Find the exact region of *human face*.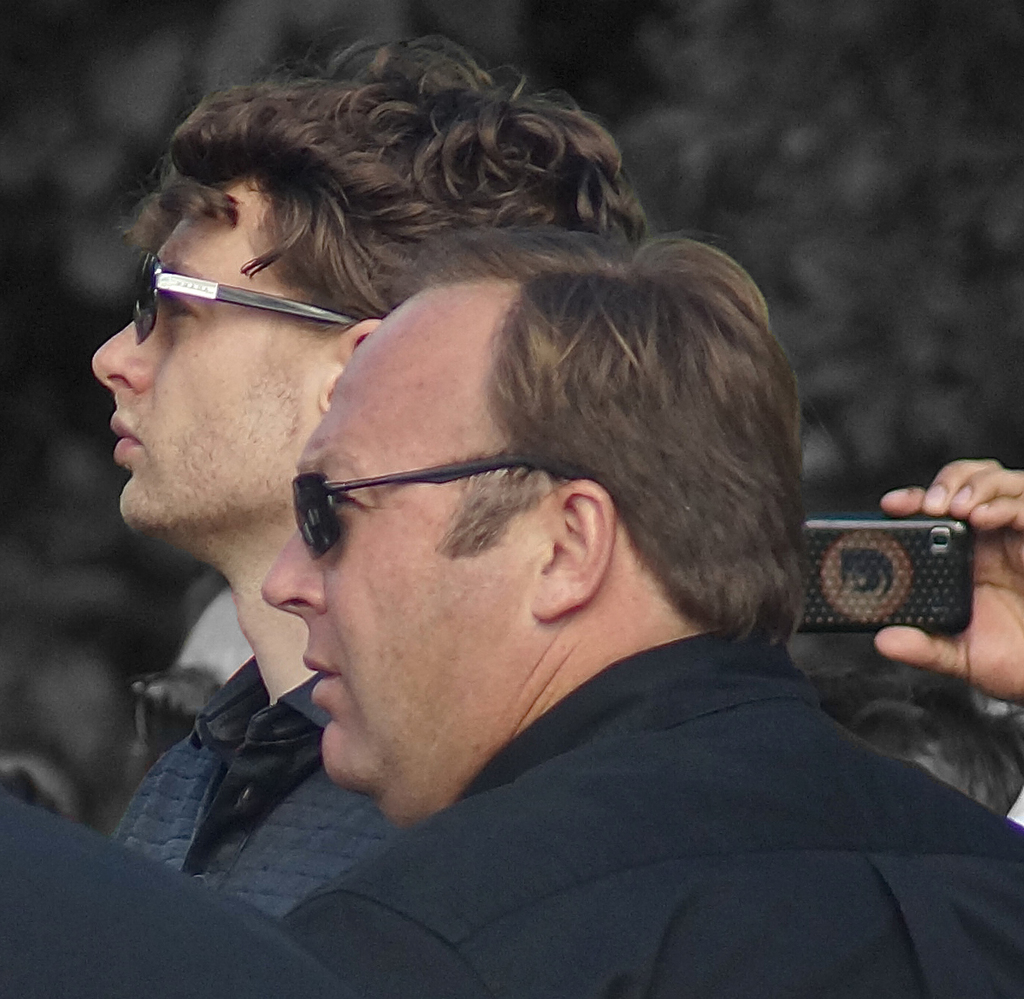
Exact region: {"x1": 262, "y1": 293, "x2": 556, "y2": 828}.
